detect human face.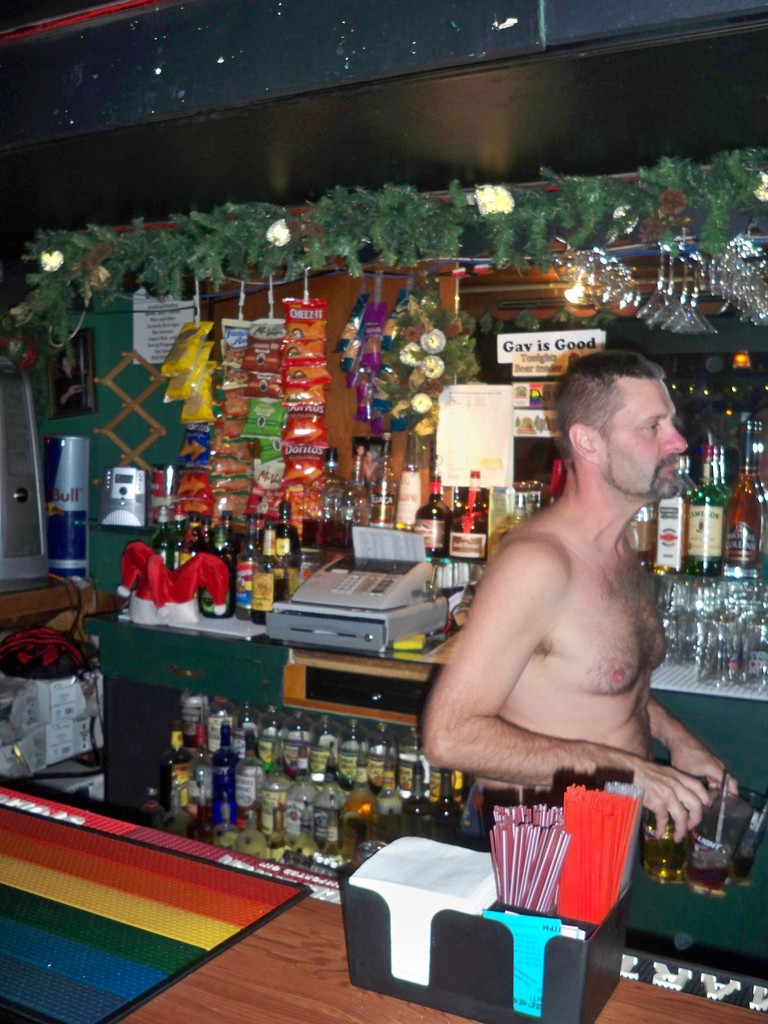
Detected at box(581, 364, 697, 509).
